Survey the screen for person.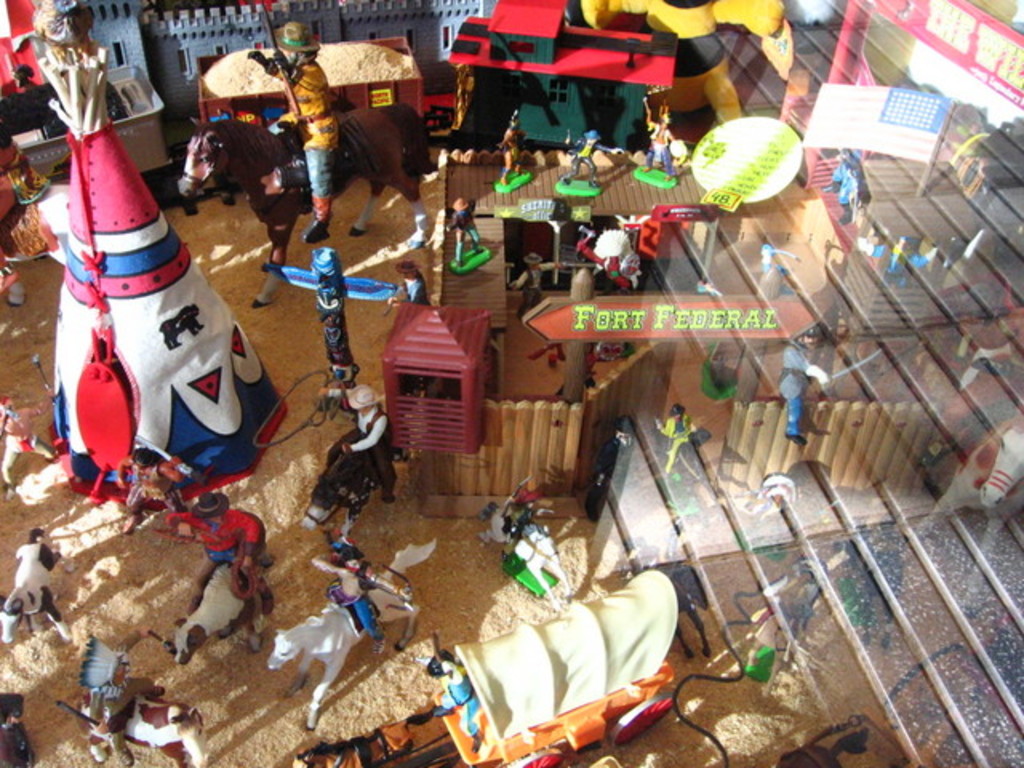
Survey found: {"left": 773, "top": 318, "right": 834, "bottom": 445}.
